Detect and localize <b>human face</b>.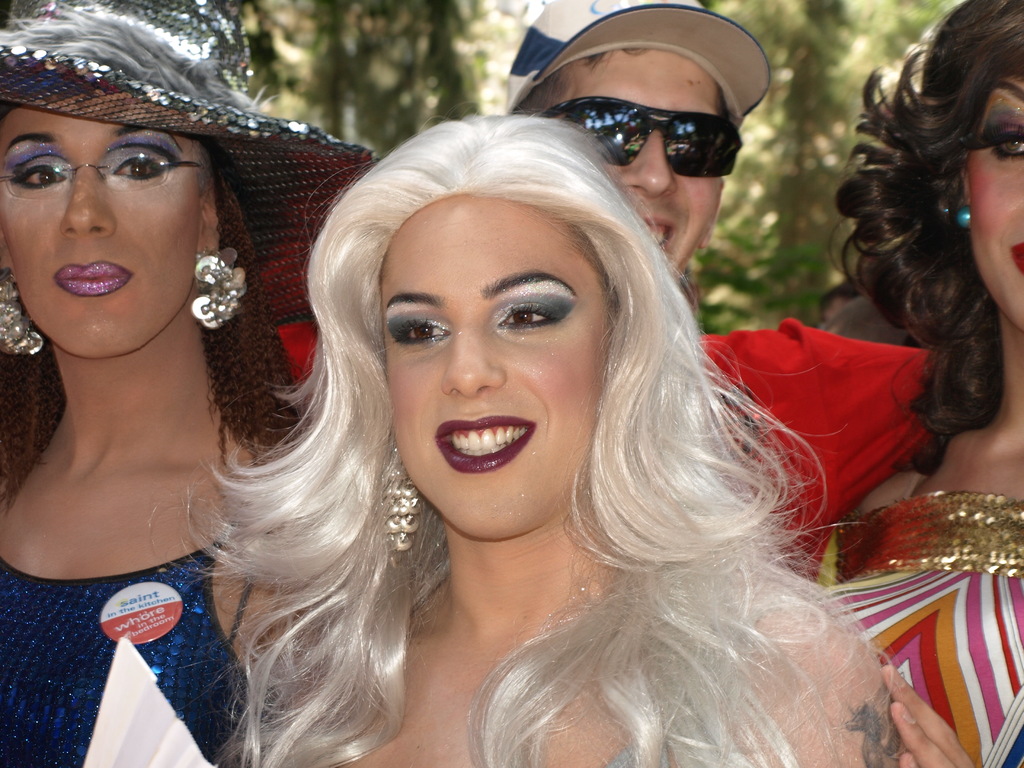
Localized at x1=387, y1=180, x2=623, y2=559.
